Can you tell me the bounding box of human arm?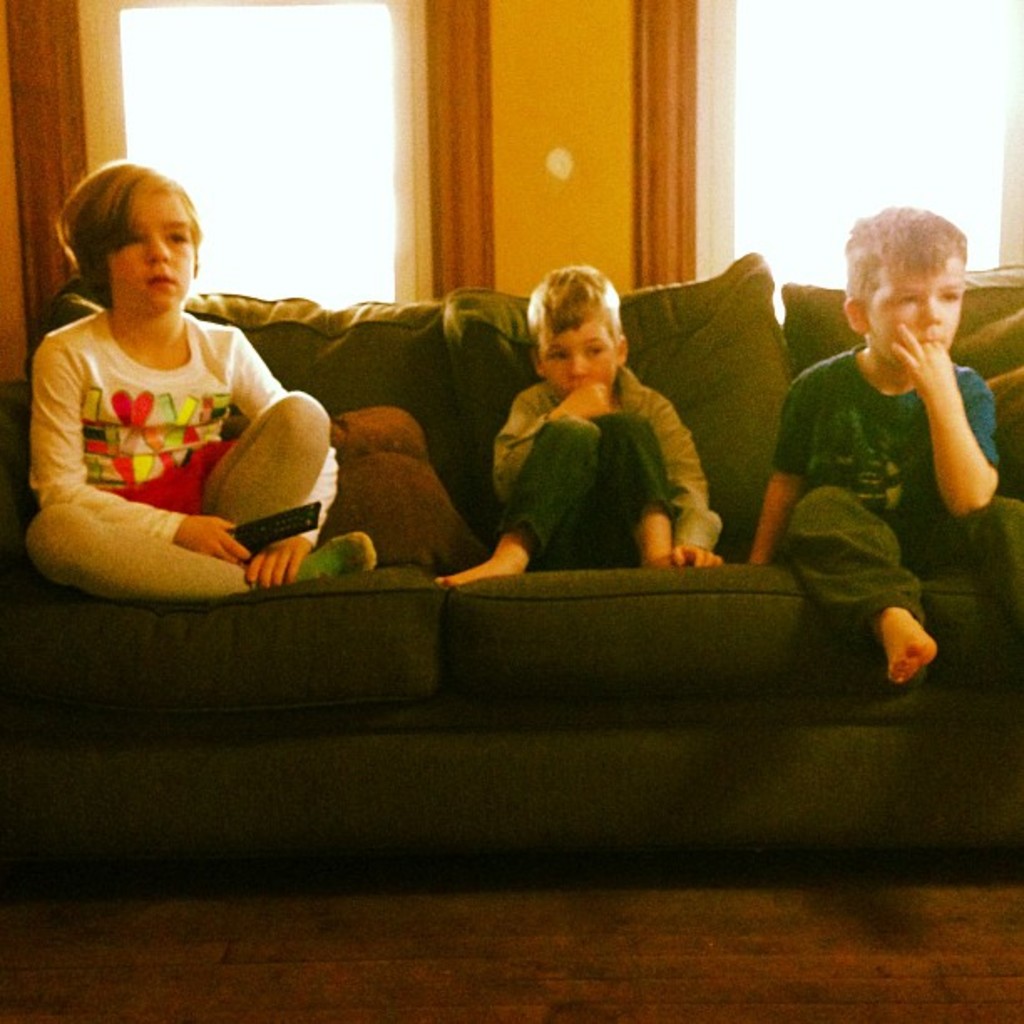
box(915, 306, 984, 515).
